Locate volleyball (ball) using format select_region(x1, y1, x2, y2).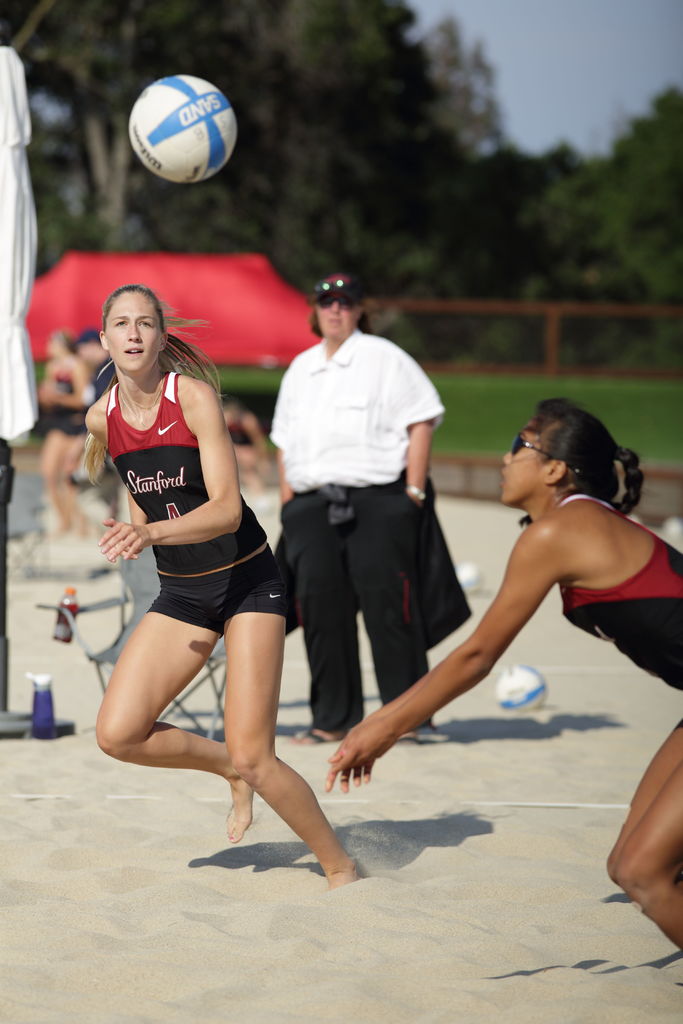
select_region(495, 660, 551, 712).
